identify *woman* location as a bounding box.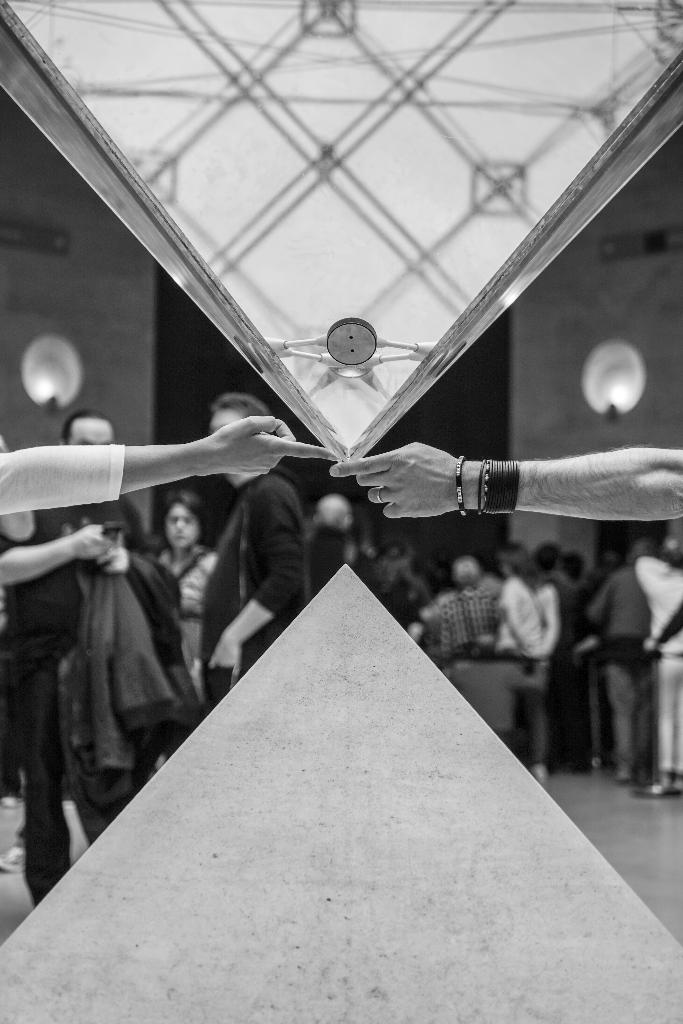
crop(148, 490, 218, 684).
